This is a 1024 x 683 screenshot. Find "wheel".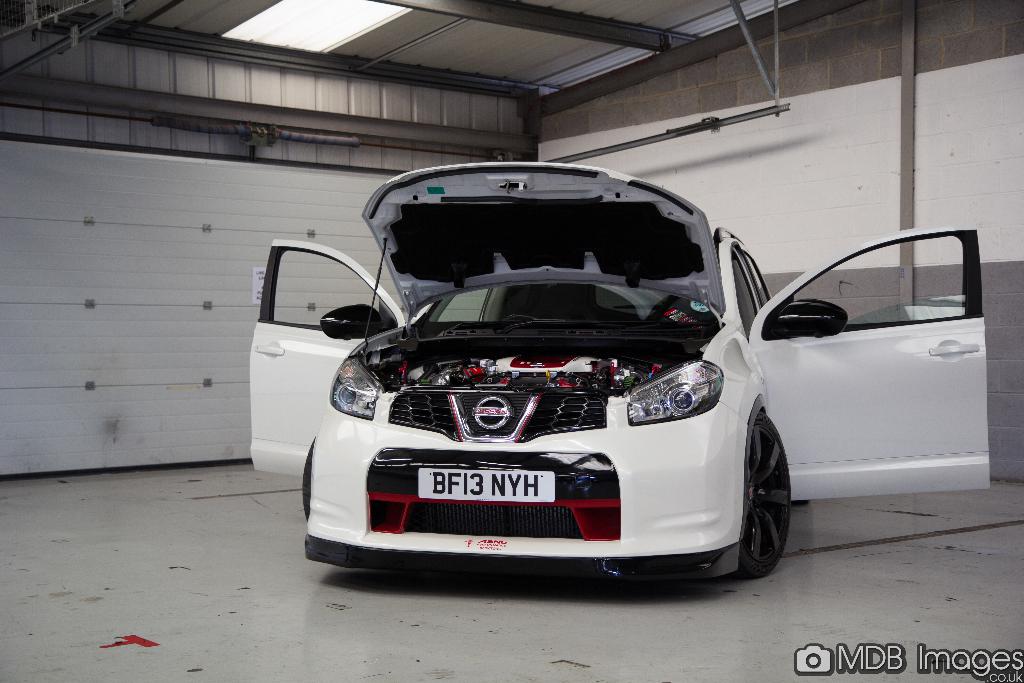
Bounding box: {"left": 737, "top": 414, "right": 795, "bottom": 582}.
